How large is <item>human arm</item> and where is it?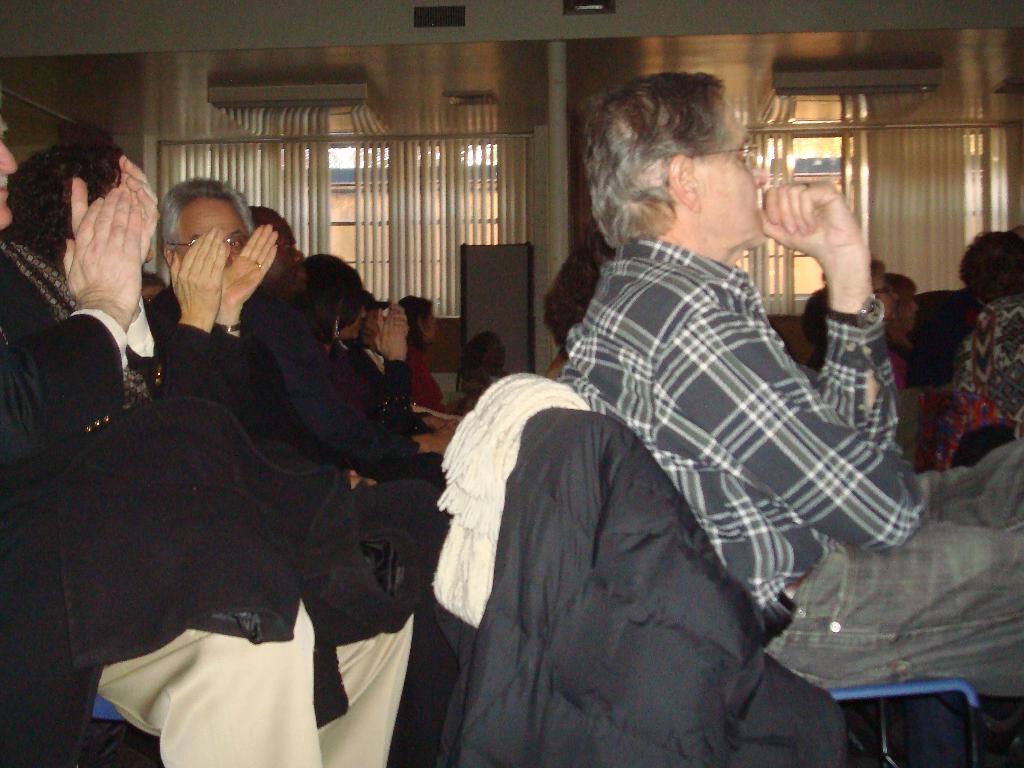
Bounding box: 375 305 408 337.
